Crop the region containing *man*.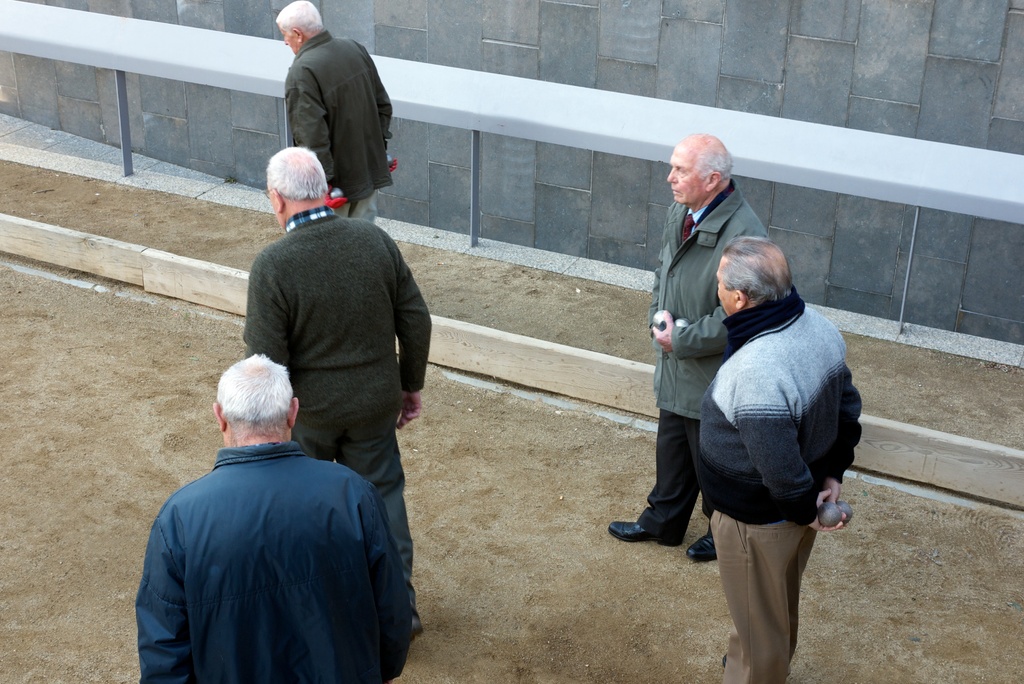
Crop region: (x1=132, y1=352, x2=413, y2=683).
